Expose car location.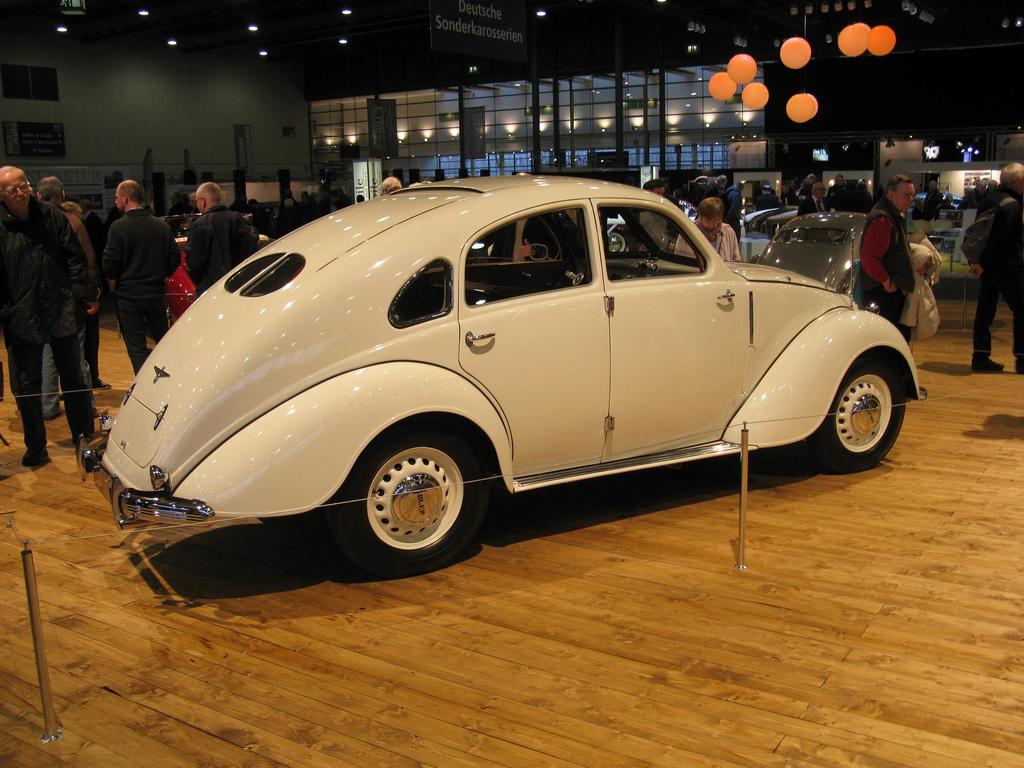
Exposed at rect(761, 204, 897, 323).
